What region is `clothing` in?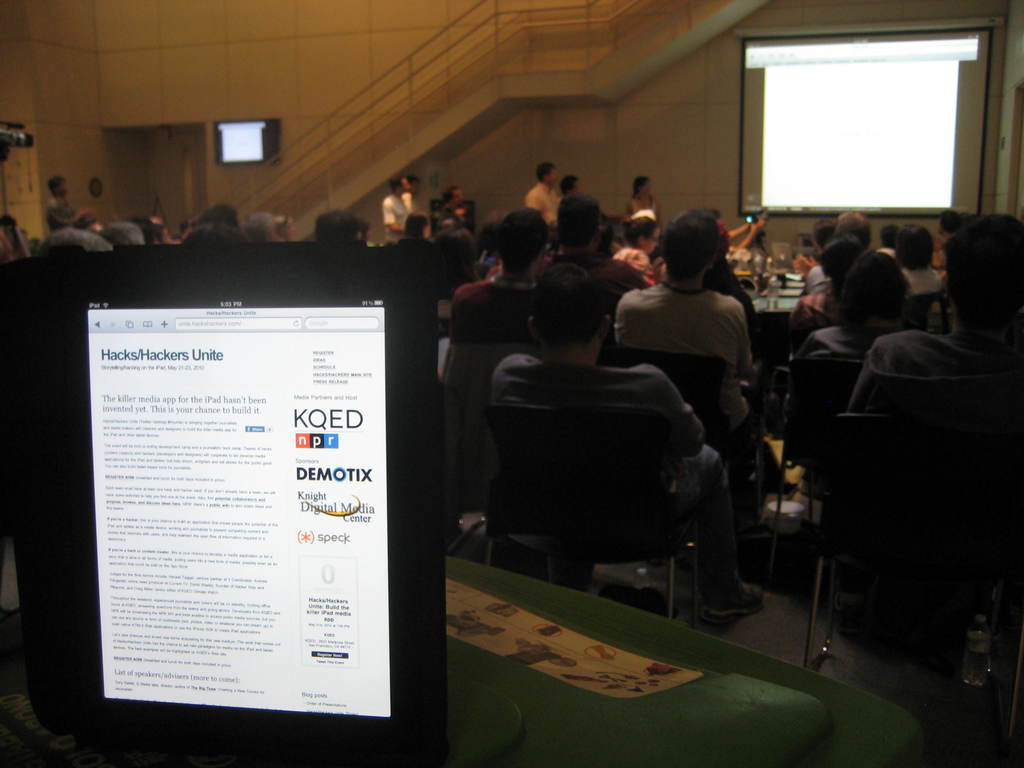
[381,191,408,239].
